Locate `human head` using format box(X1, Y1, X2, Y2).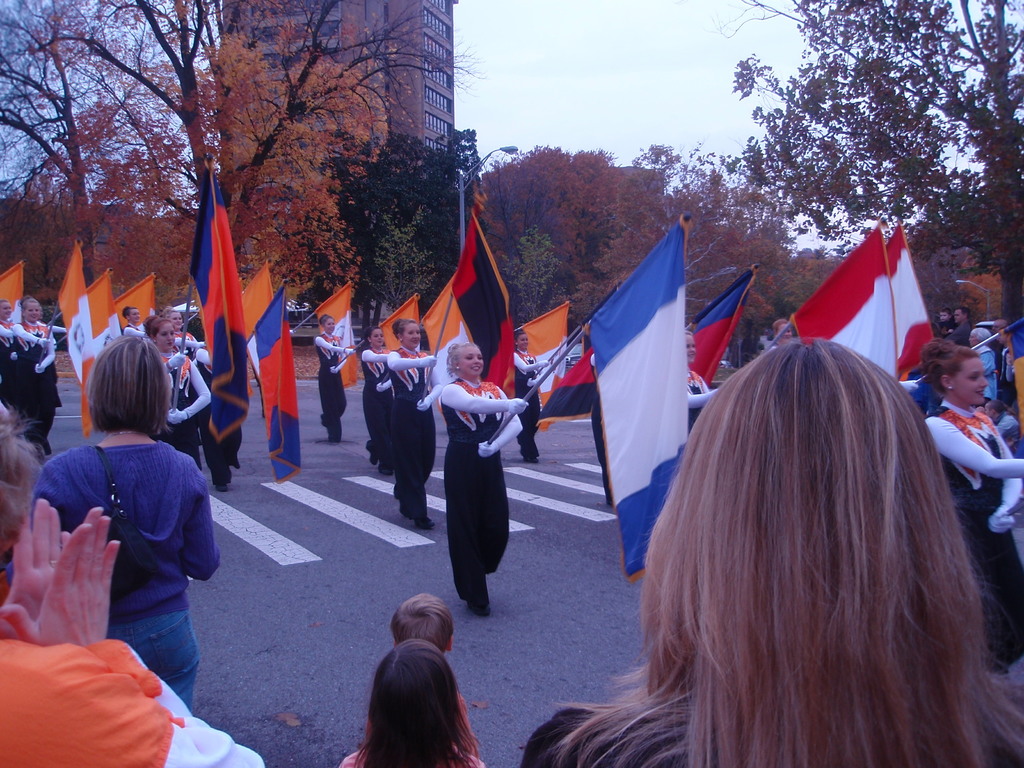
box(984, 401, 1002, 419).
